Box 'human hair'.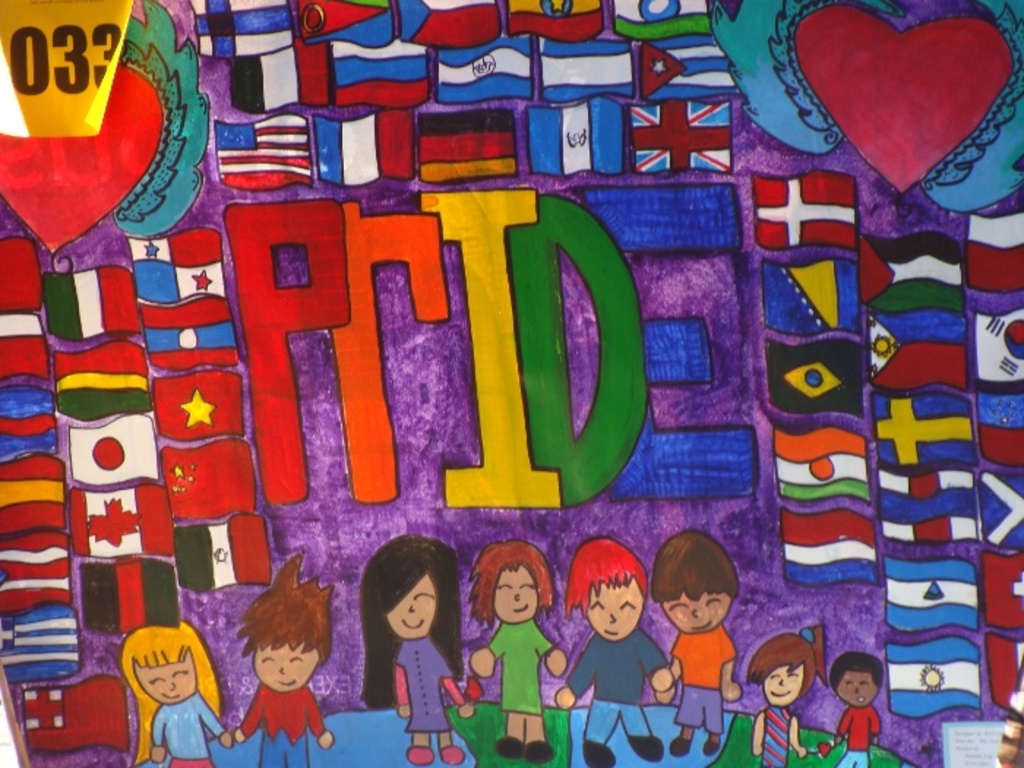
<region>351, 538, 467, 698</region>.
